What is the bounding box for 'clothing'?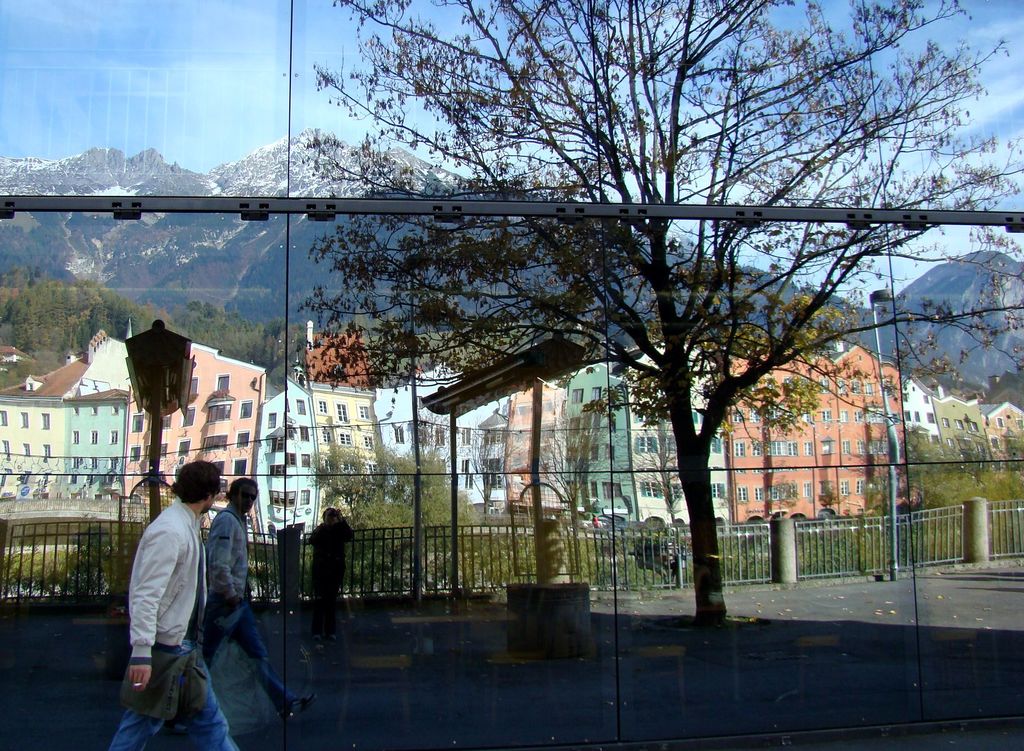
crop(182, 490, 300, 715).
